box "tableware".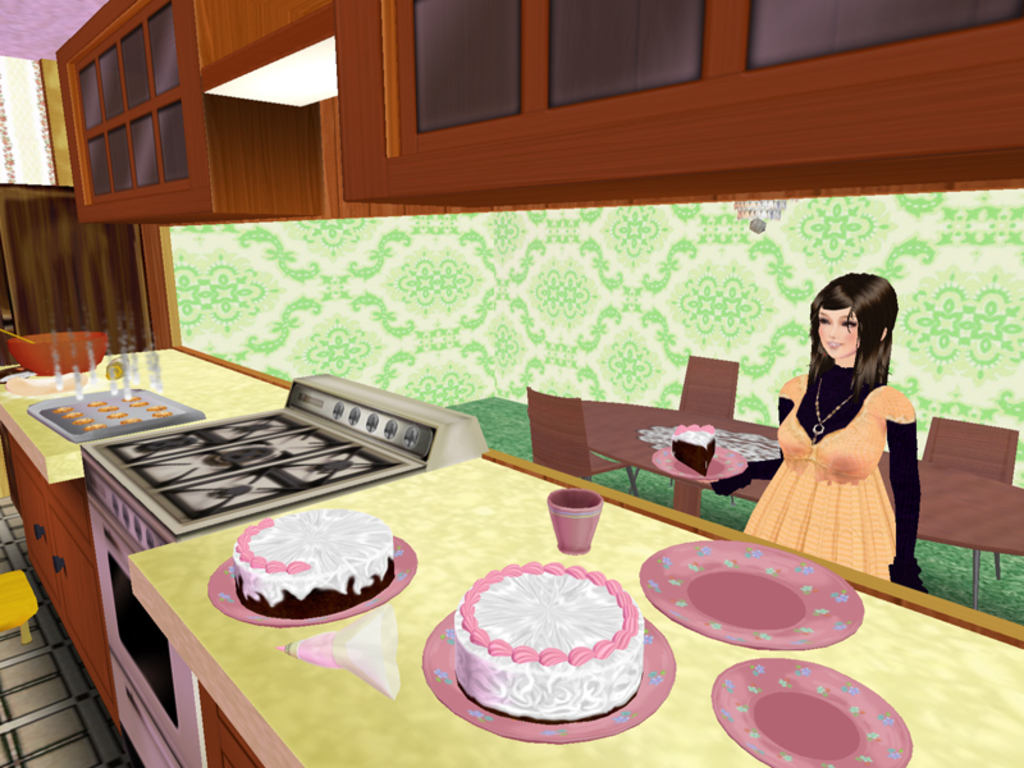
Rect(646, 553, 863, 646).
